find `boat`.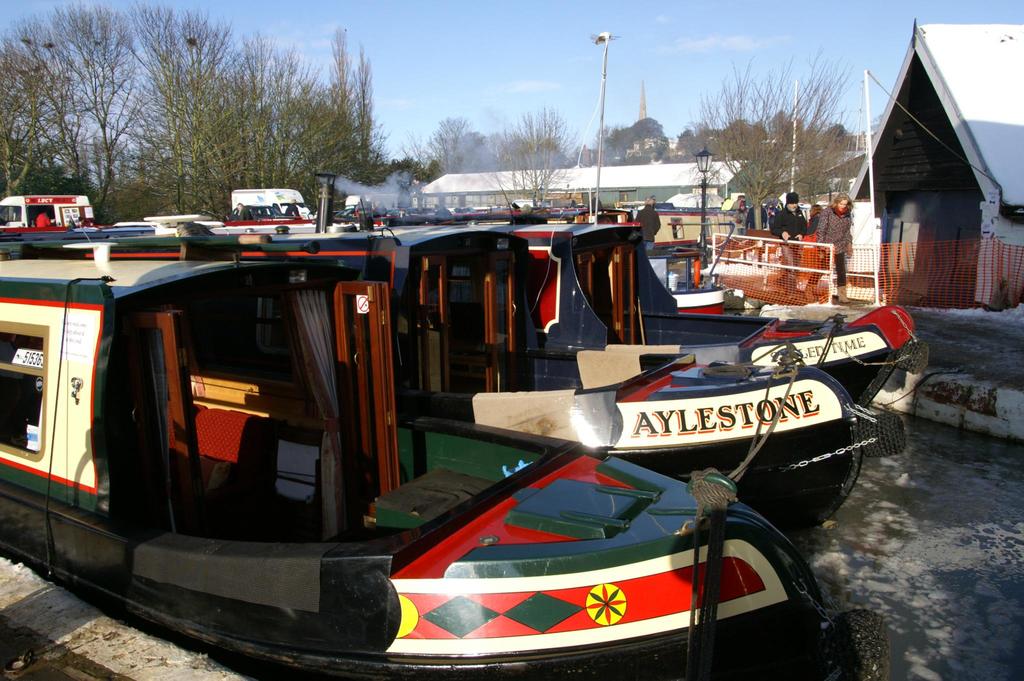
bbox=[574, 219, 928, 424].
